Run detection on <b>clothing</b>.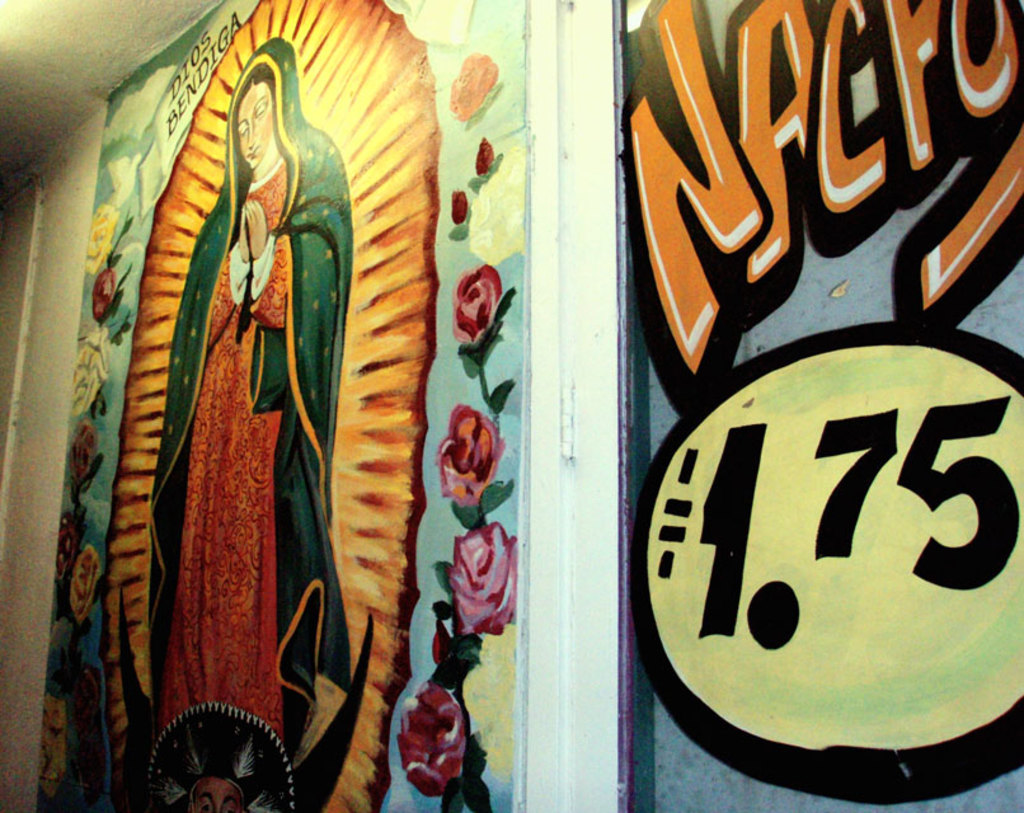
Result: 89/64/344/812.
